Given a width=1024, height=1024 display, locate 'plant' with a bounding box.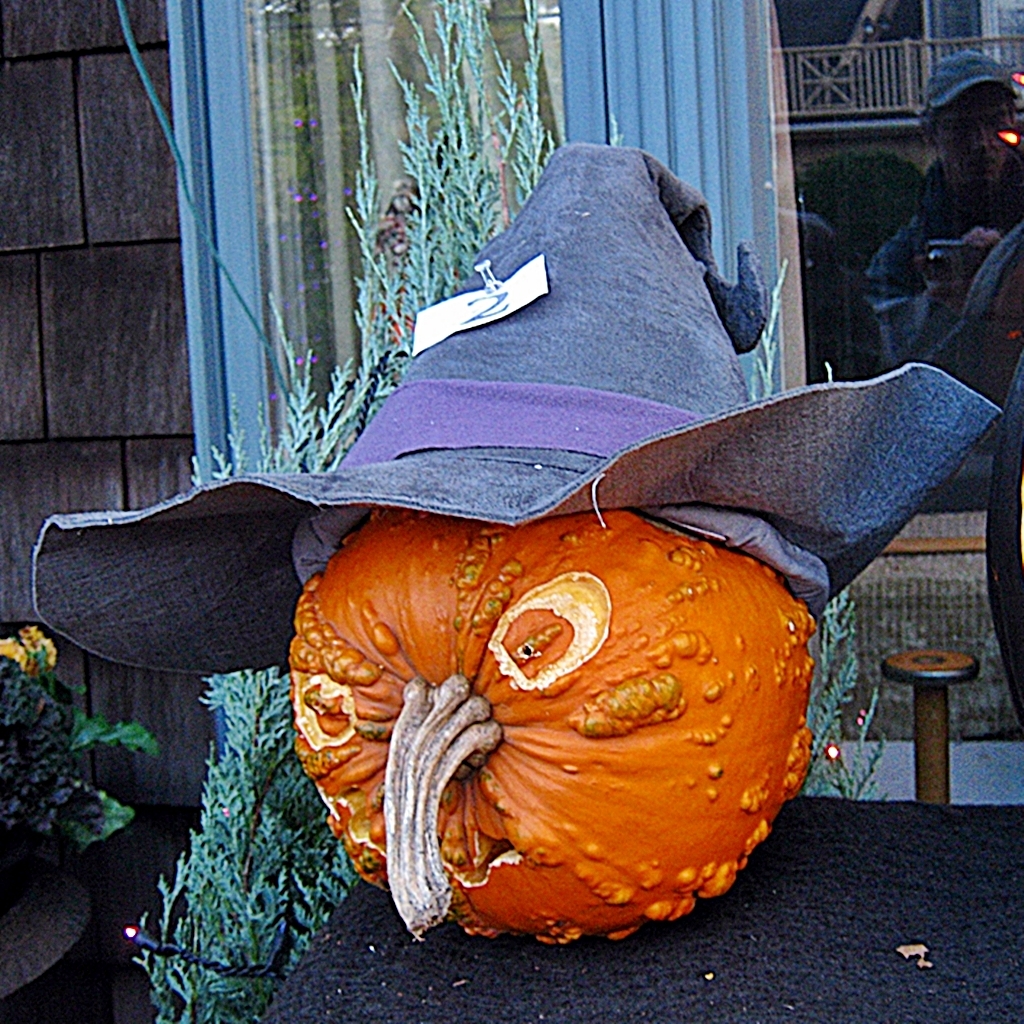
Located: crop(722, 248, 799, 390).
